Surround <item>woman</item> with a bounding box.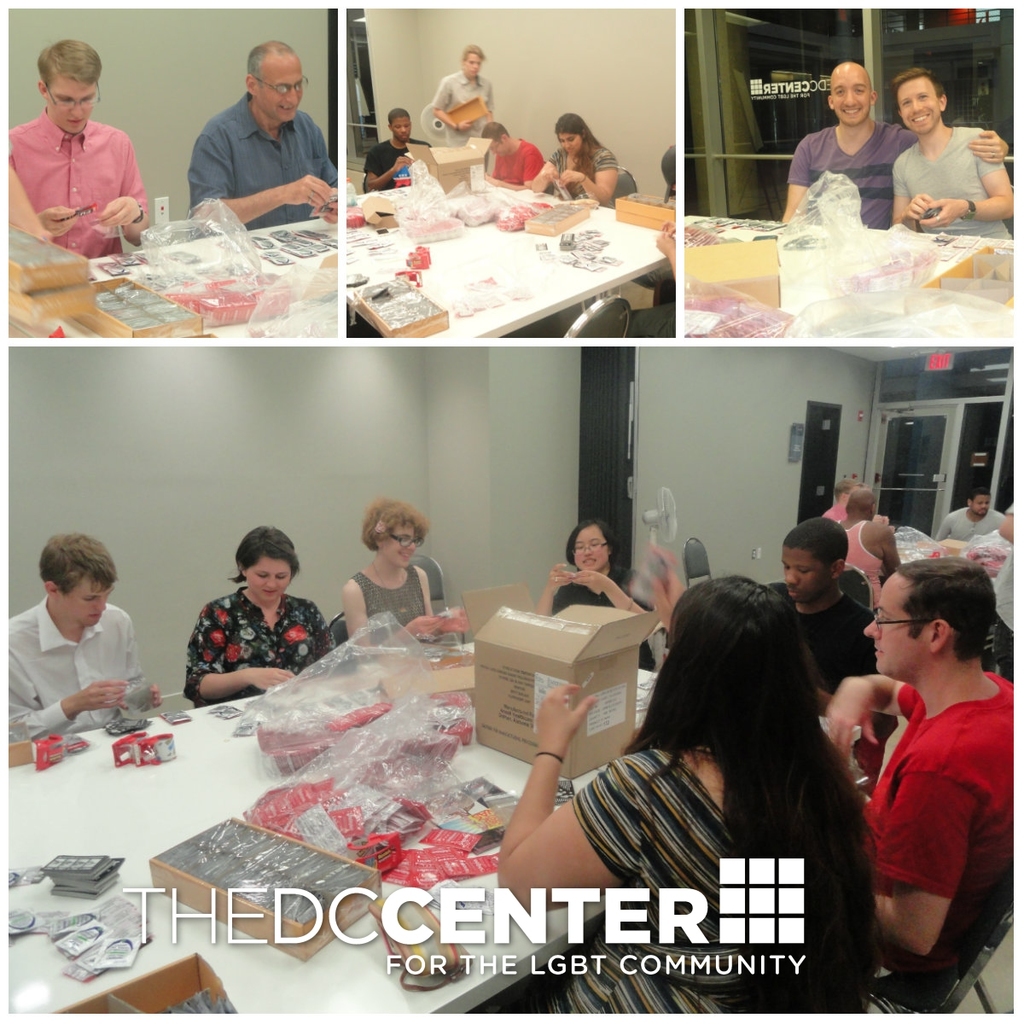
166:527:334:713.
